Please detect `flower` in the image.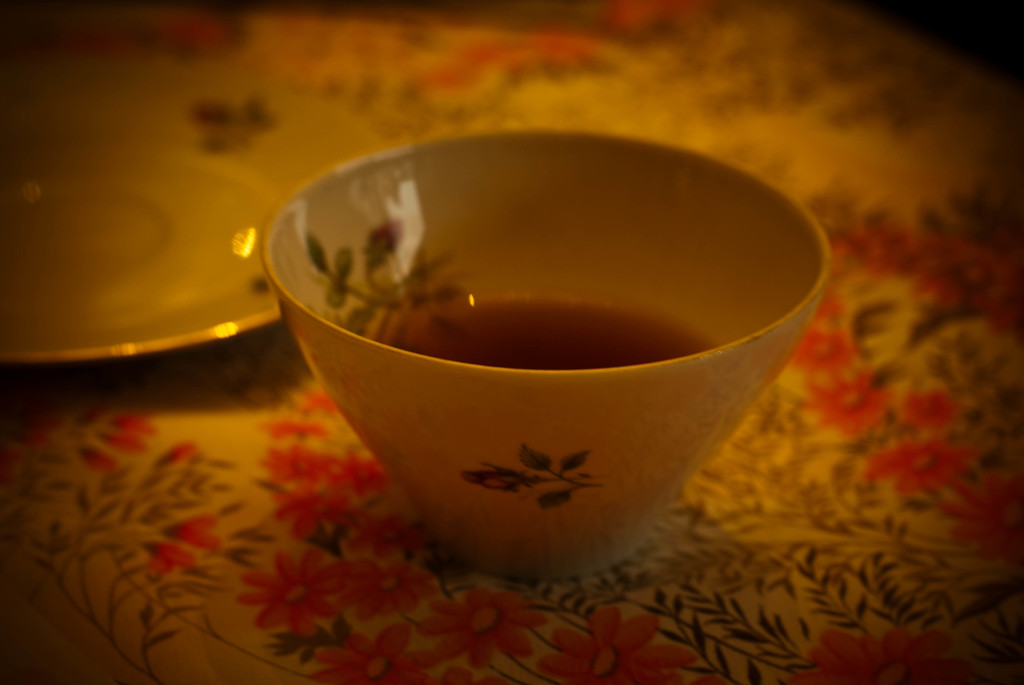
{"left": 784, "top": 626, "right": 970, "bottom": 684}.
